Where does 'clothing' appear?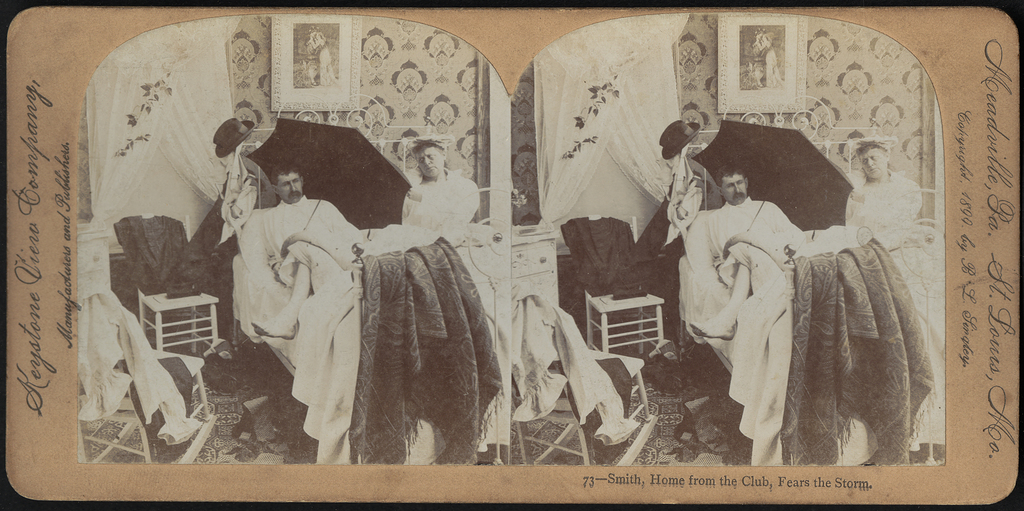
Appears at <region>125, 354, 192, 458</region>.
